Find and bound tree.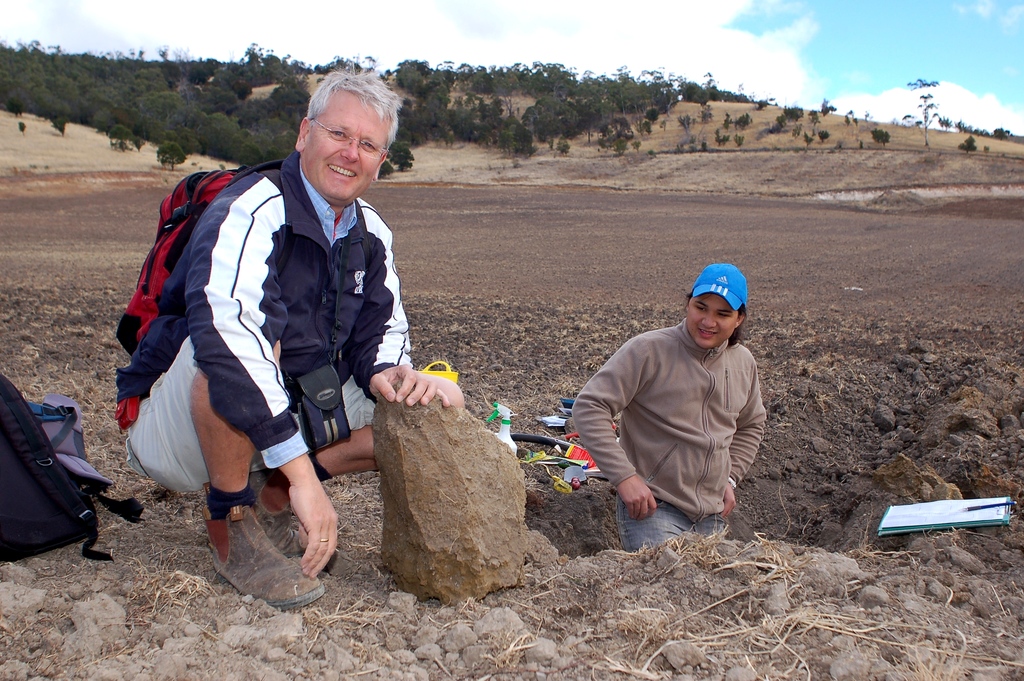
Bound: <bbox>231, 97, 268, 133</bbox>.
